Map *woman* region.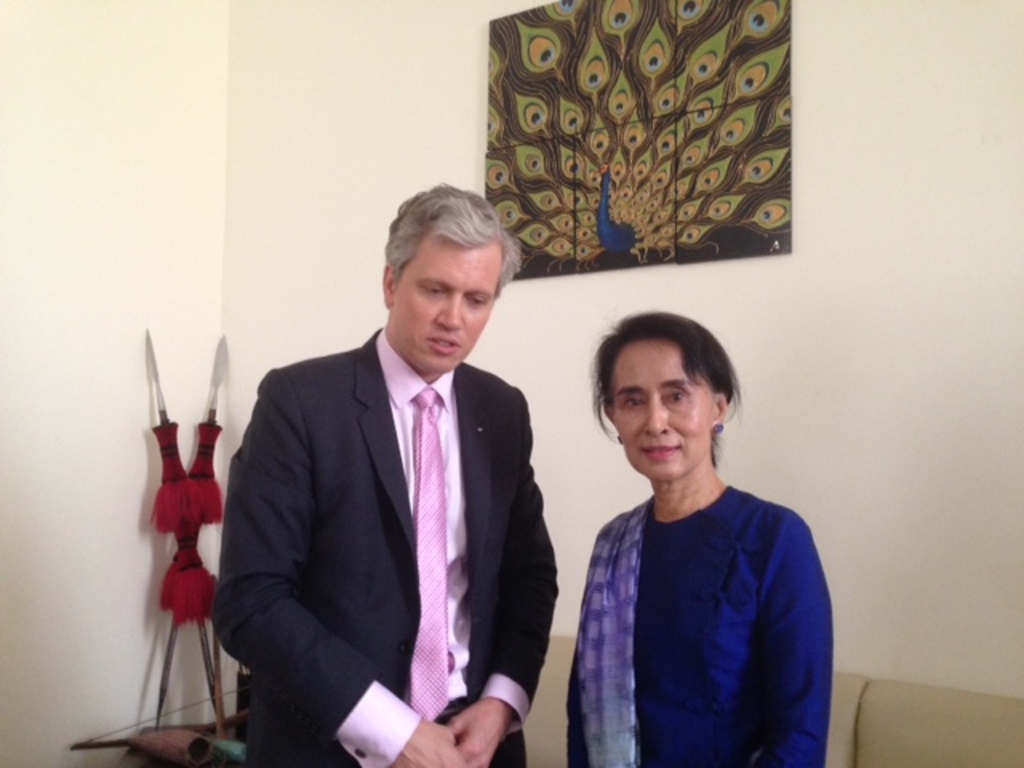
Mapped to 574:309:830:766.
